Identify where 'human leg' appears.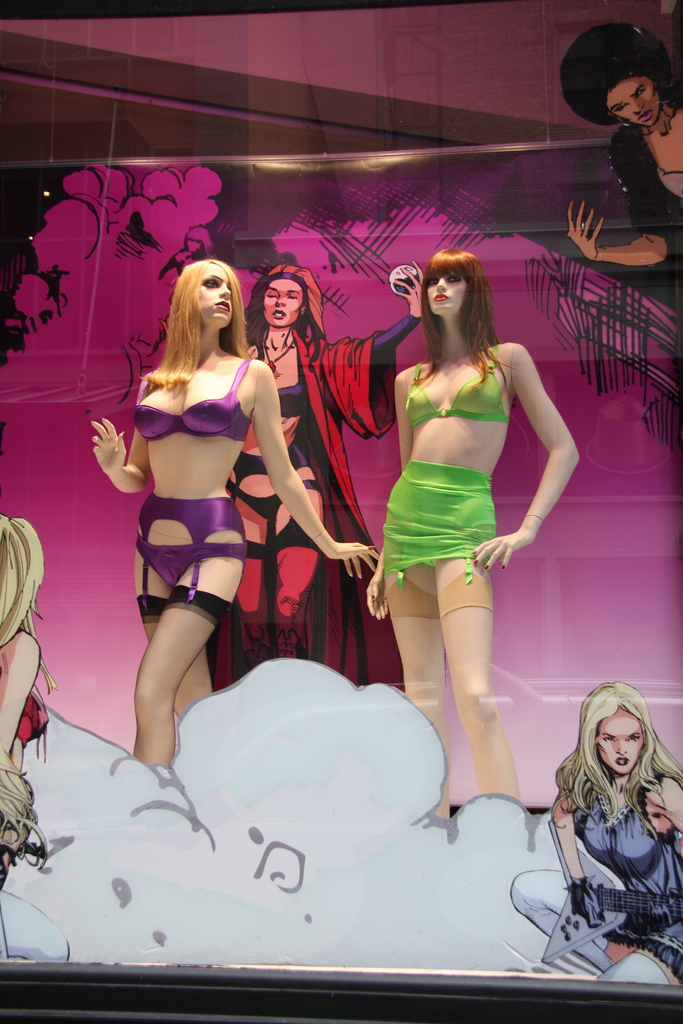
Appears at rect(279, 488, 327, 653).
